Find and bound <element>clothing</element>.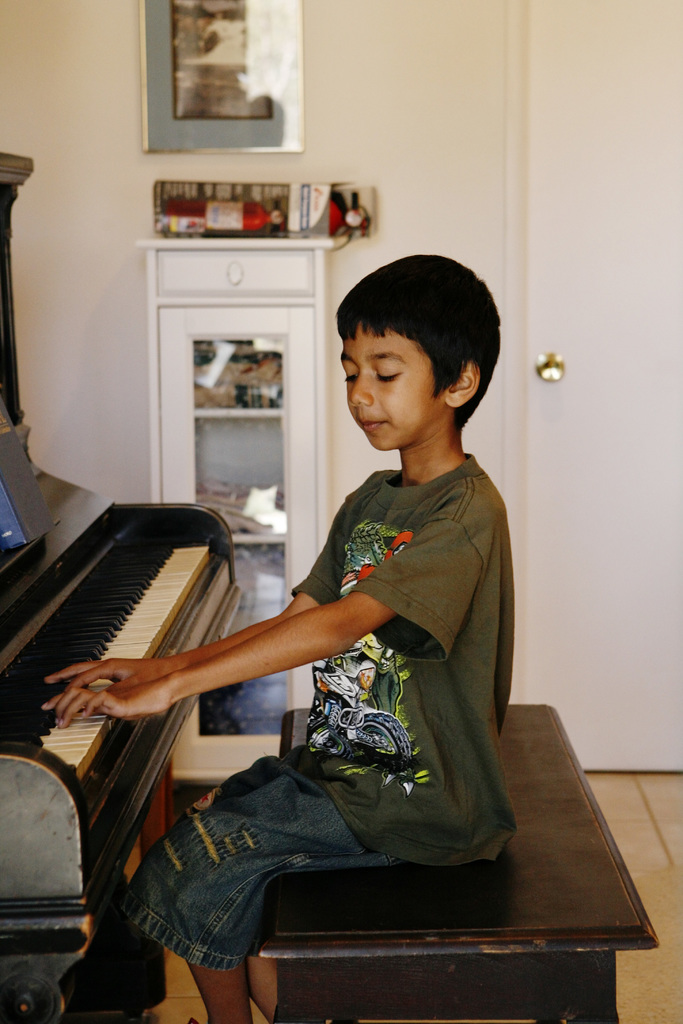
Bound: (219, 391, 519, 963).
